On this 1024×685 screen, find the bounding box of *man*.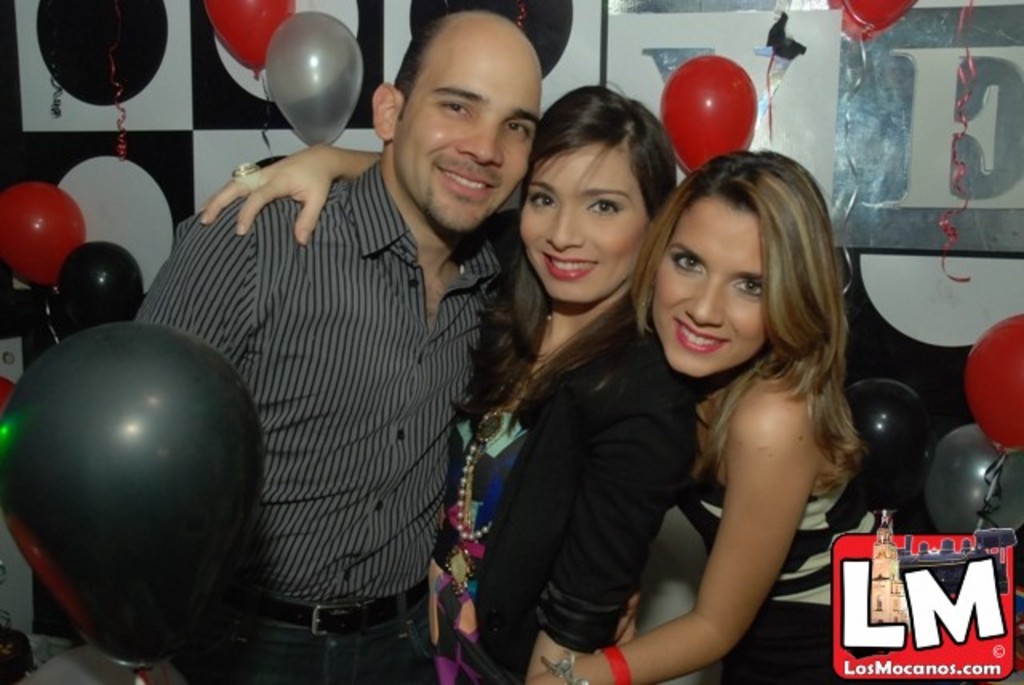
Bounding box: [left=128, top=11, right=541, bottom=683].
